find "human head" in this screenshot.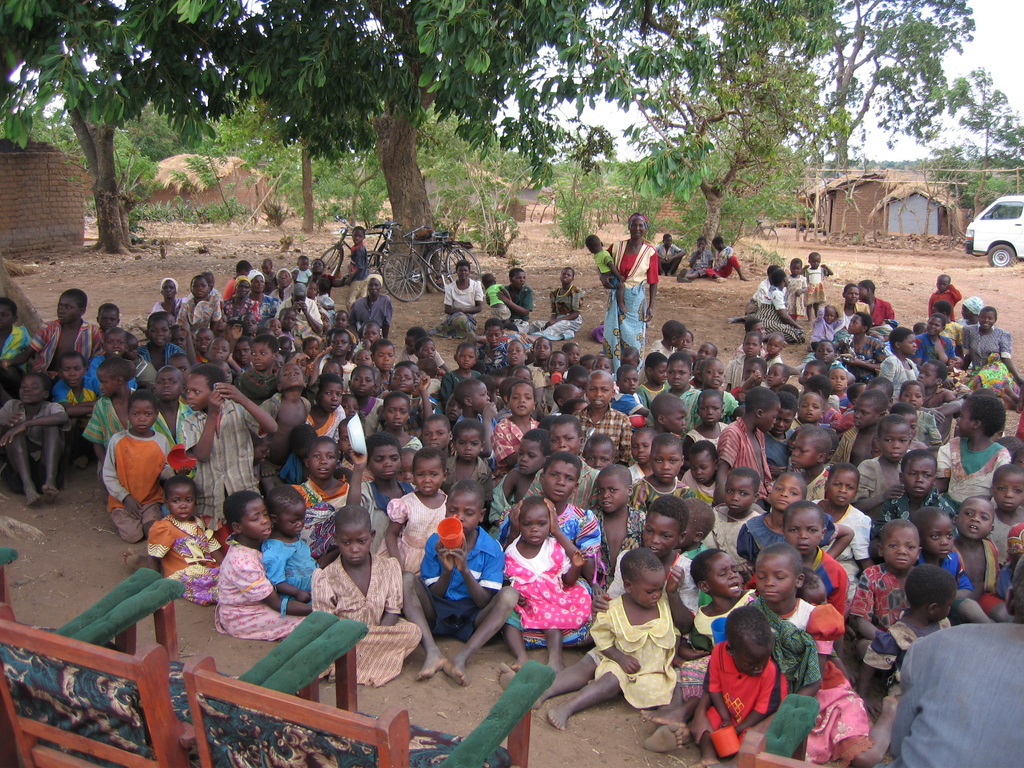
The bounding box for "human head" is 251:270:268:295.
